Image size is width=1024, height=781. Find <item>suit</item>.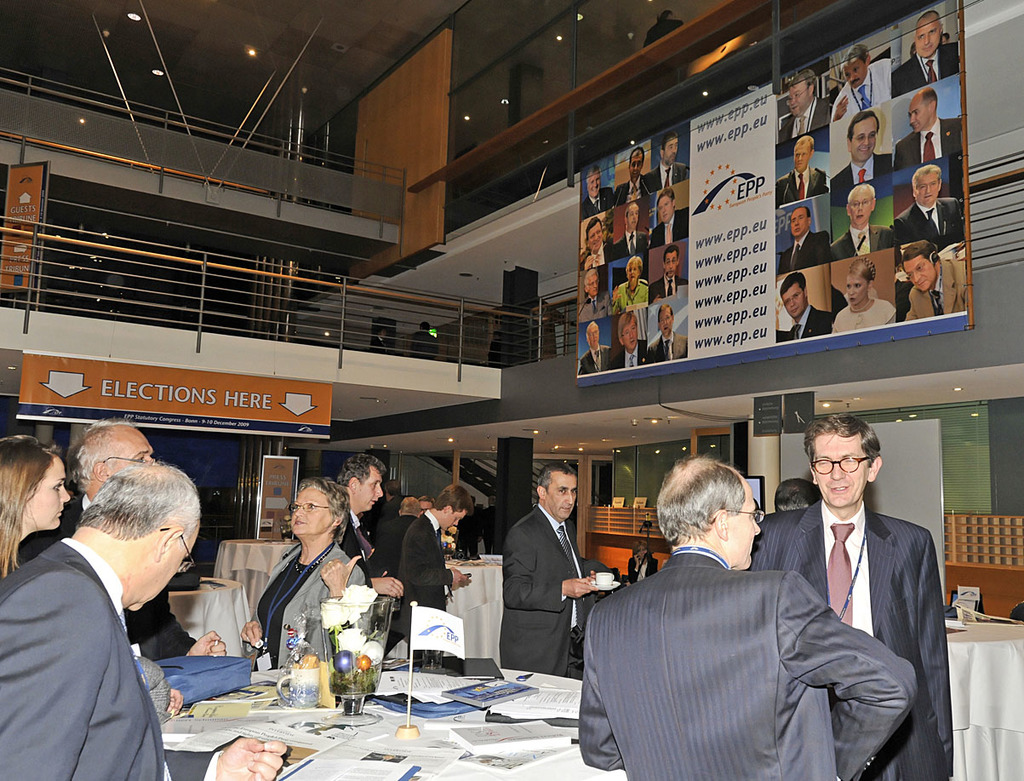
bbox(0, 534, 167, 780).
